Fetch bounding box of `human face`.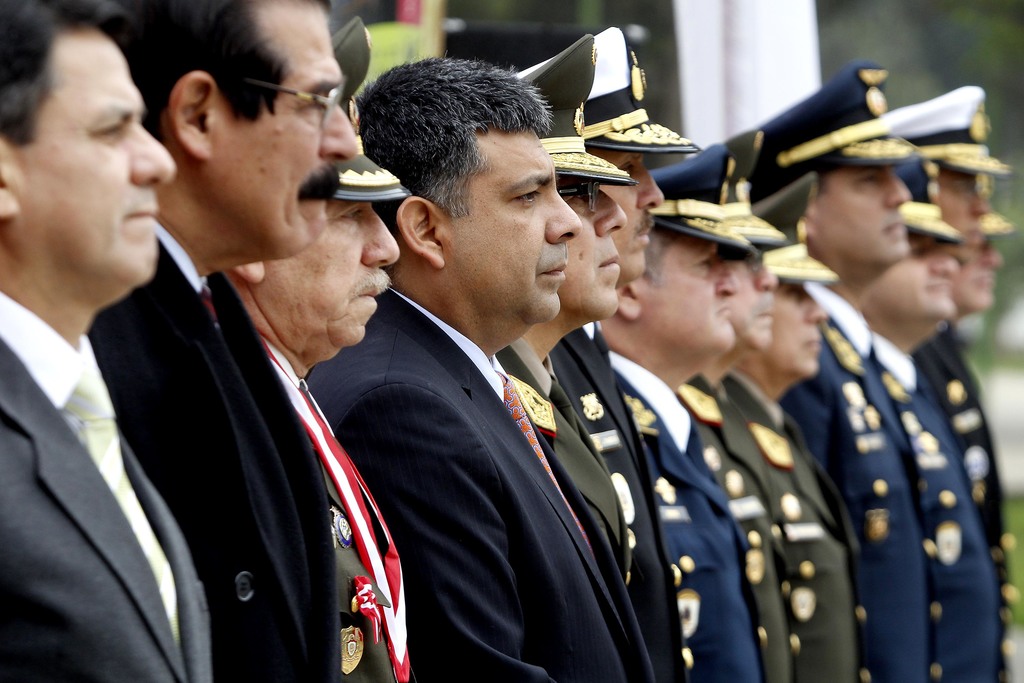
Bbox: box(445, 133, 579, 311).
